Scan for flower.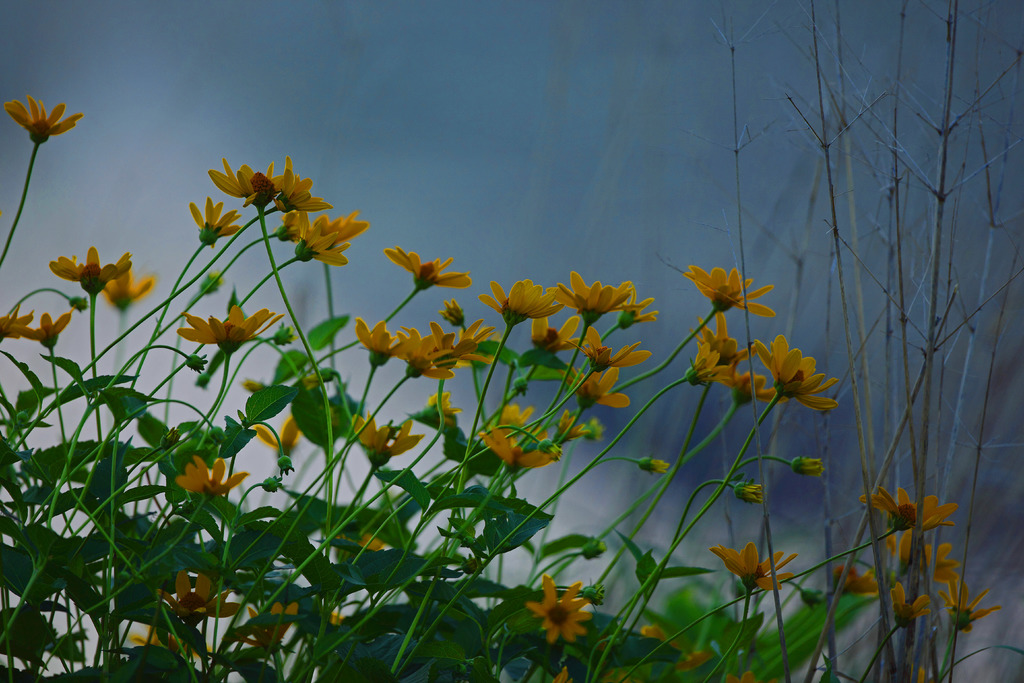
Scan result: {"x1": 688, "y1": 318, "x2": 746, "y2": 365}.
